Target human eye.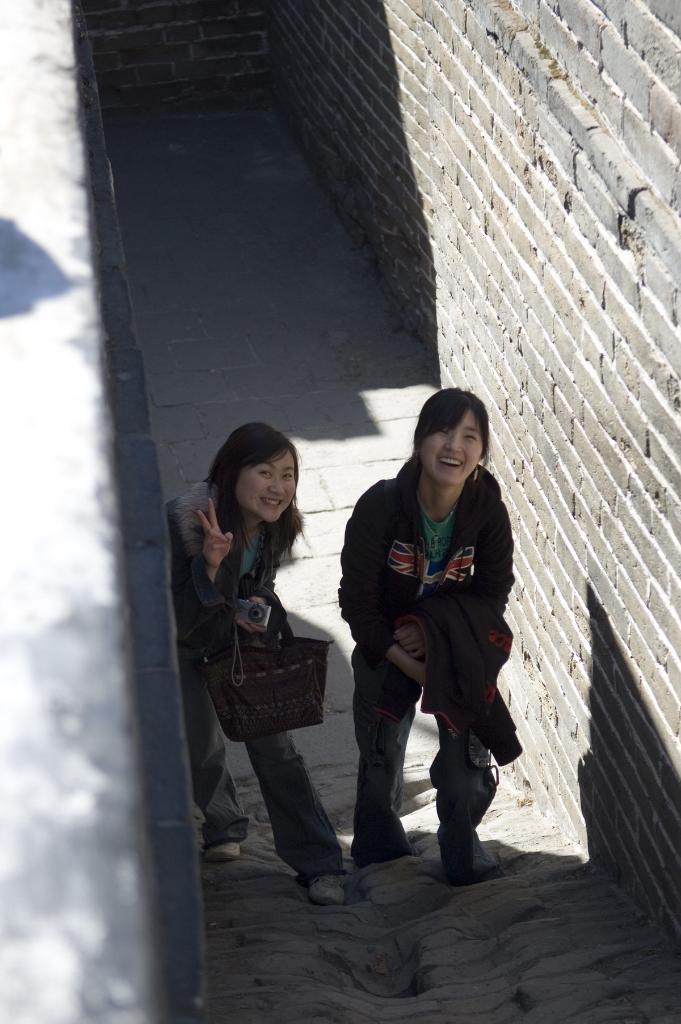
Target region: 282, 474, 294, 479.
